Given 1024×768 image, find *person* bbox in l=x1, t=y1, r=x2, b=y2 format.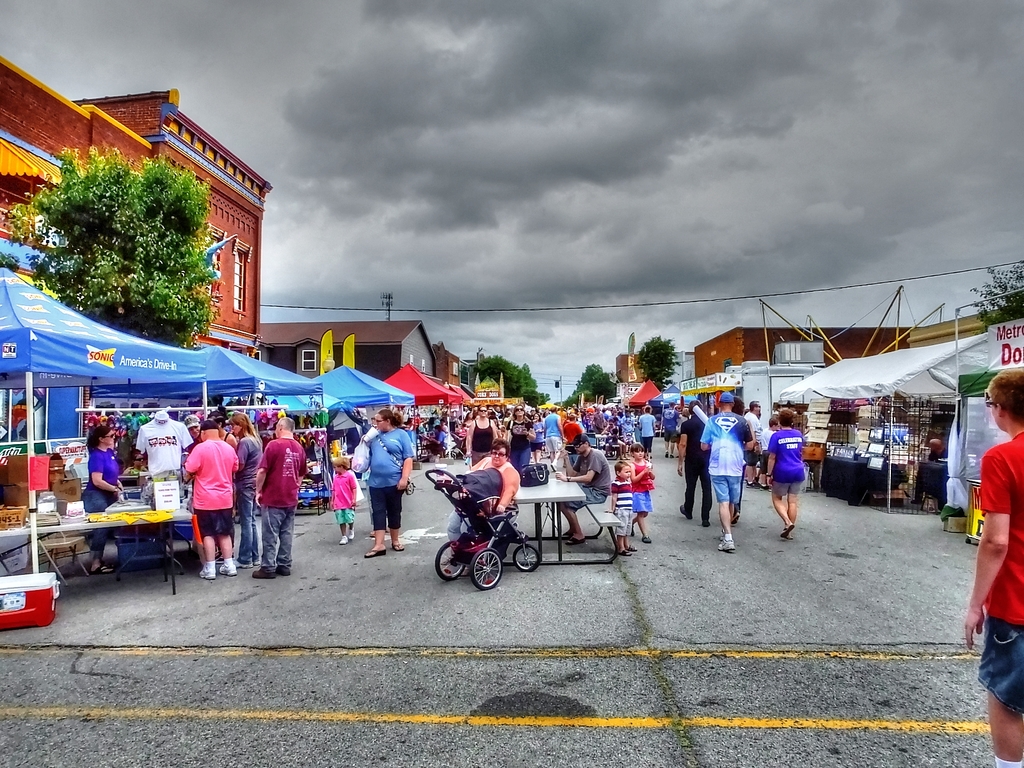
l=964, t=368, r=1023, b=767.
